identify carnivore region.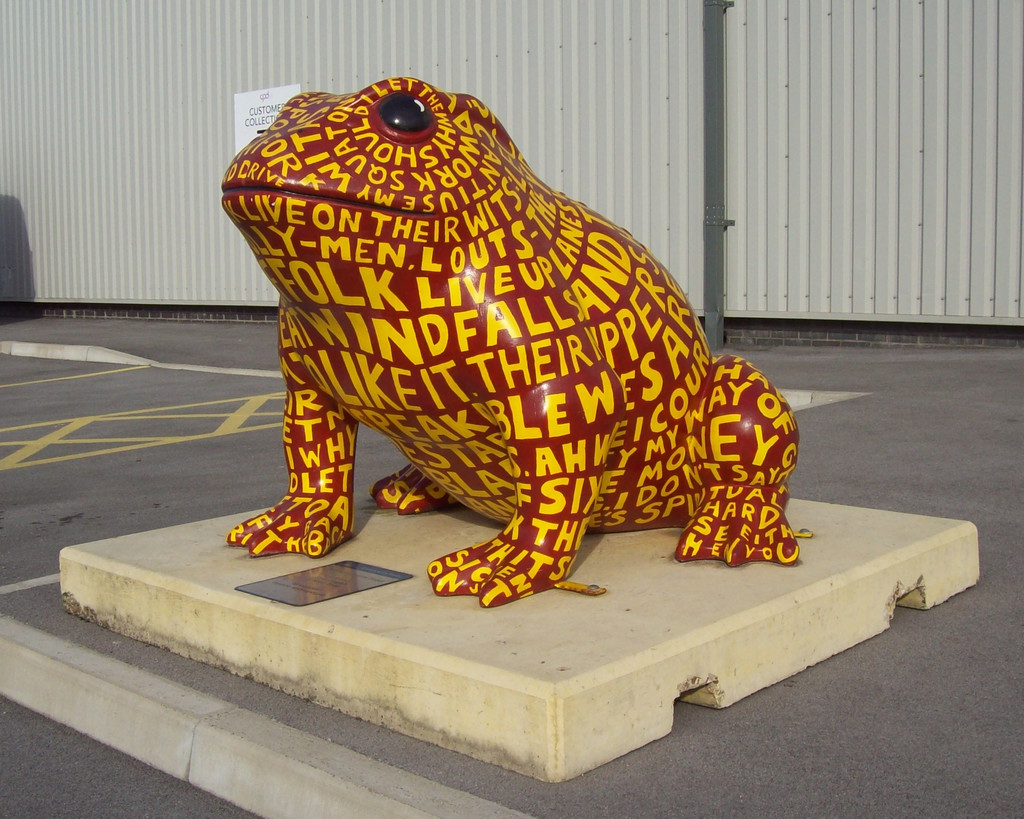
Region: [x1=213, y1=83, x2=795, y2=597].
